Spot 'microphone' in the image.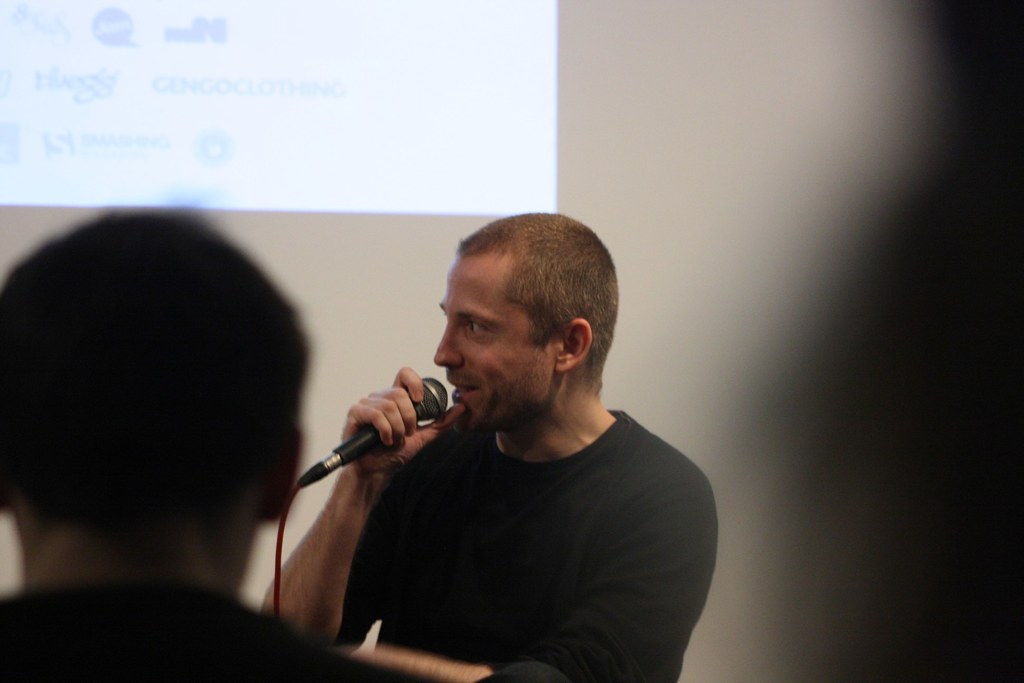
'microphone' found at crop(300, 383, 455, 503).
